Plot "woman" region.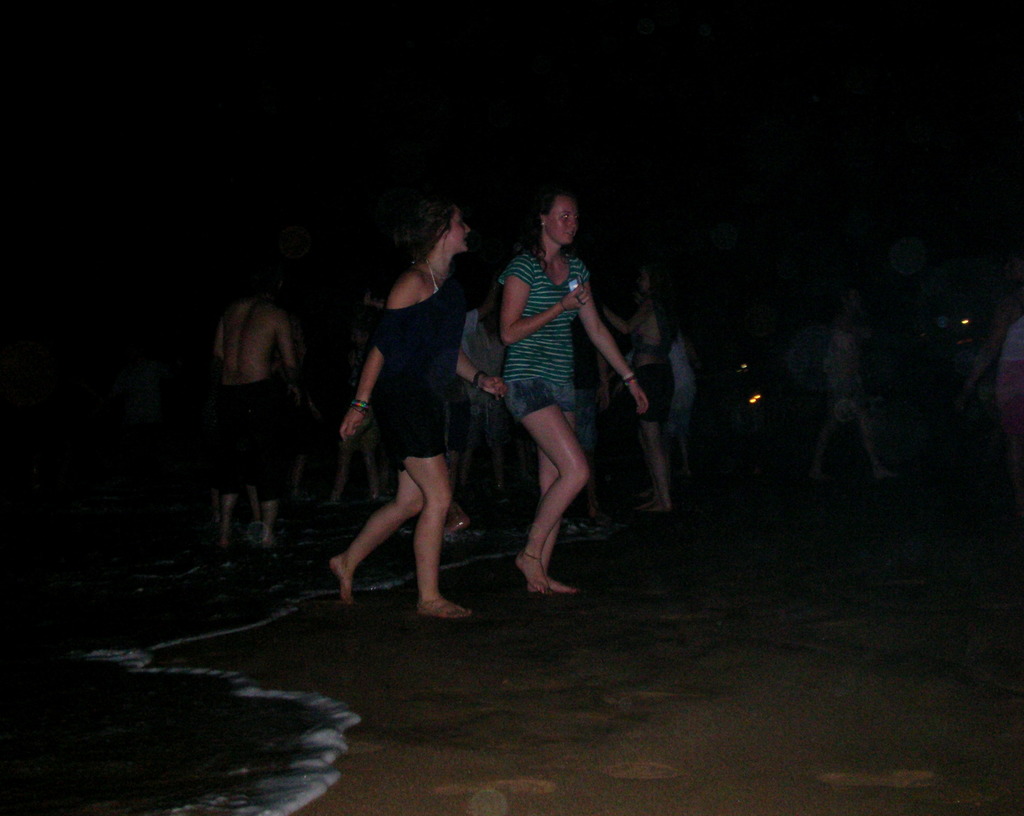
Plotted at bbox=(328, 192, 490, 625).
